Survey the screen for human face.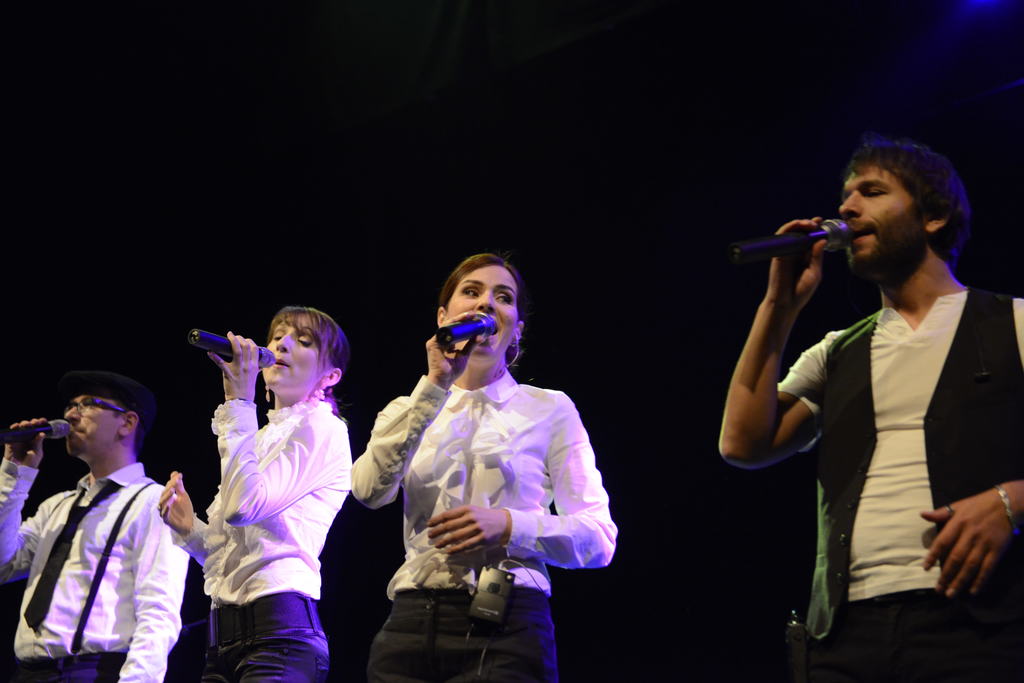
Survey found: locate(834, 166, 922, 268).
